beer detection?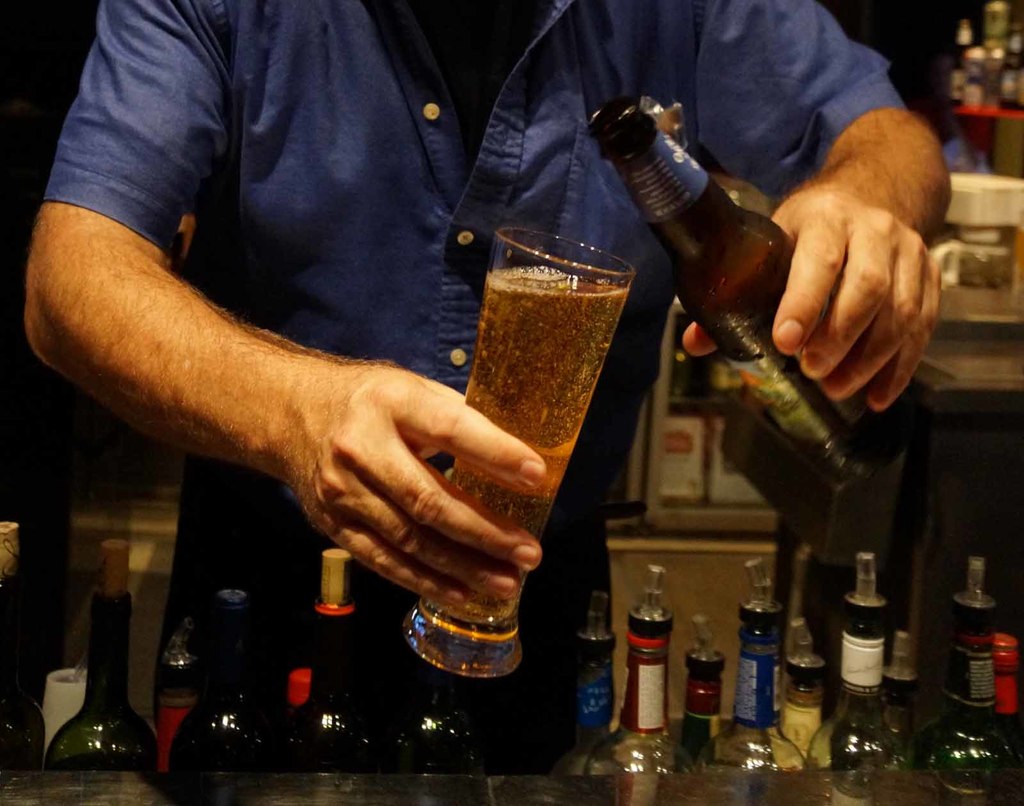
<region>426, 265, 622, 638</region>
